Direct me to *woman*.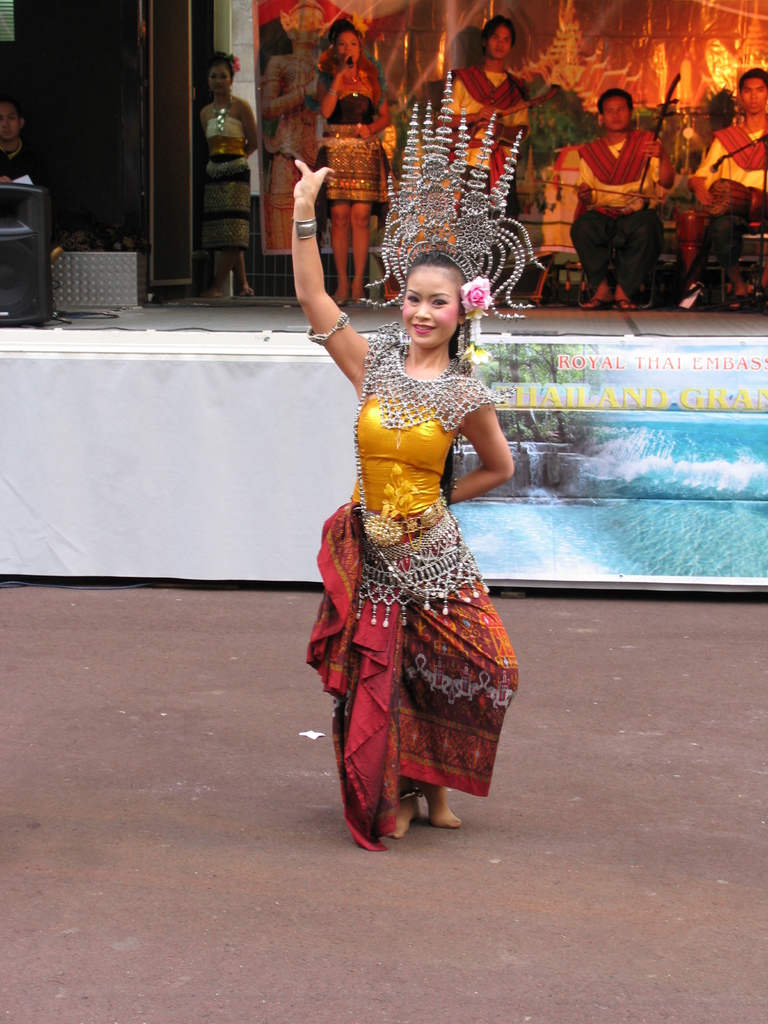
Direction: locate(322, 29, 388, 308).
